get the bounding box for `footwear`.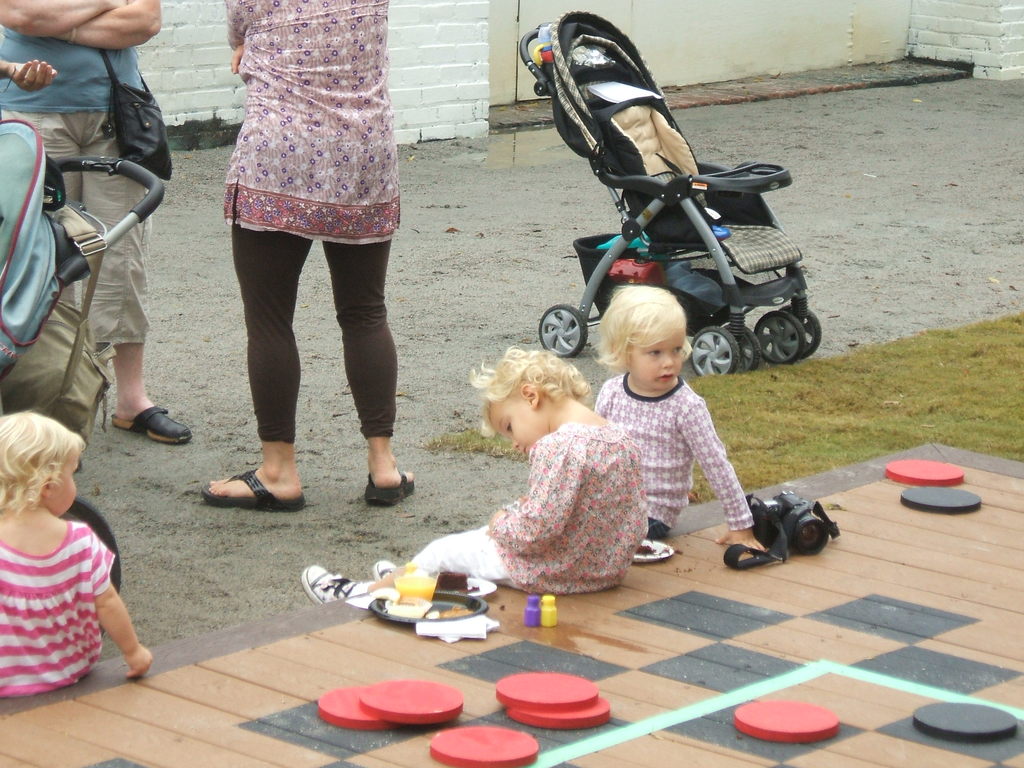
{"x1": 111, "y1": 404, "x2": 196, "y2": 447}.
